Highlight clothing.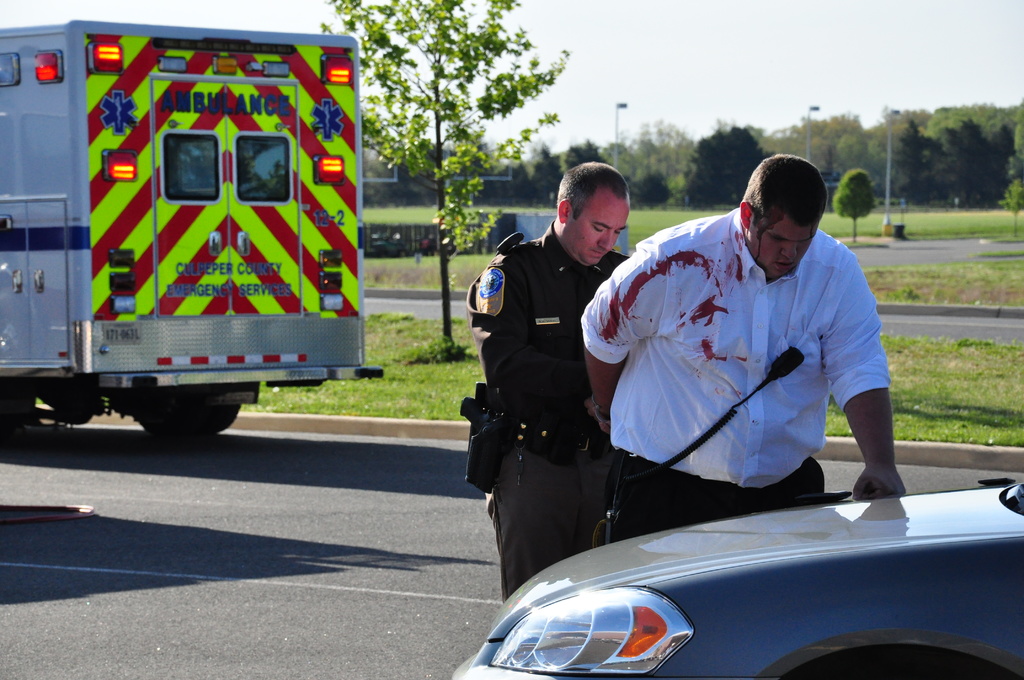
Highlighted region: left=596, top=191, right=909, bottom=513.
